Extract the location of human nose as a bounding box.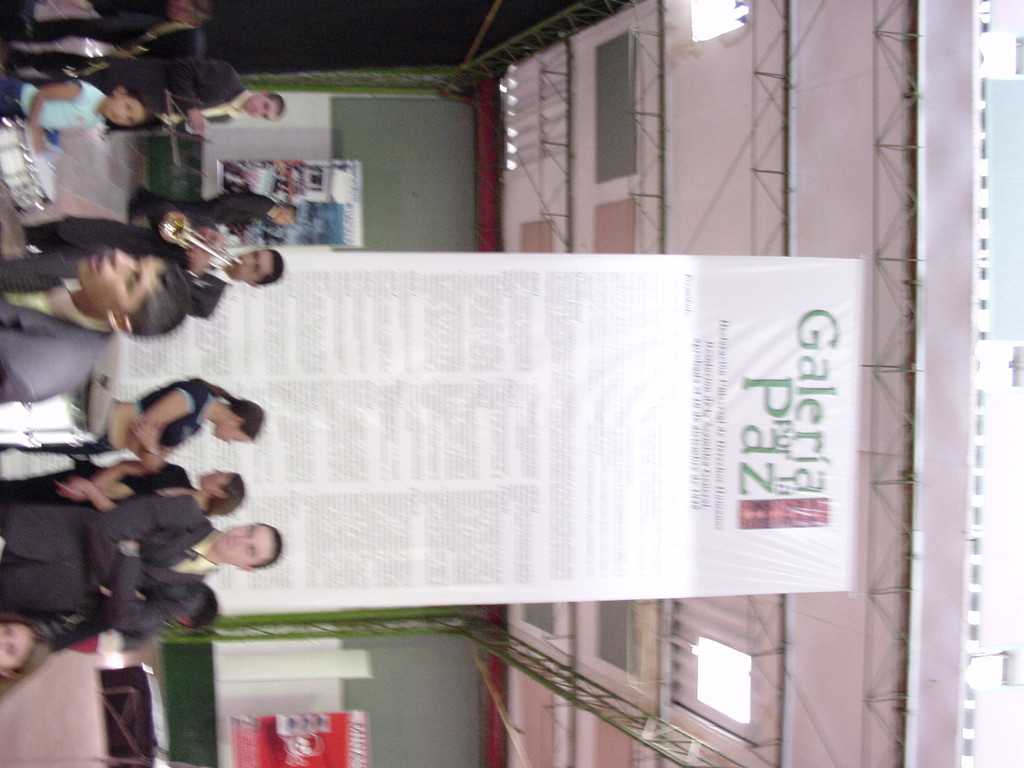
[114, 248, 135, 266].
